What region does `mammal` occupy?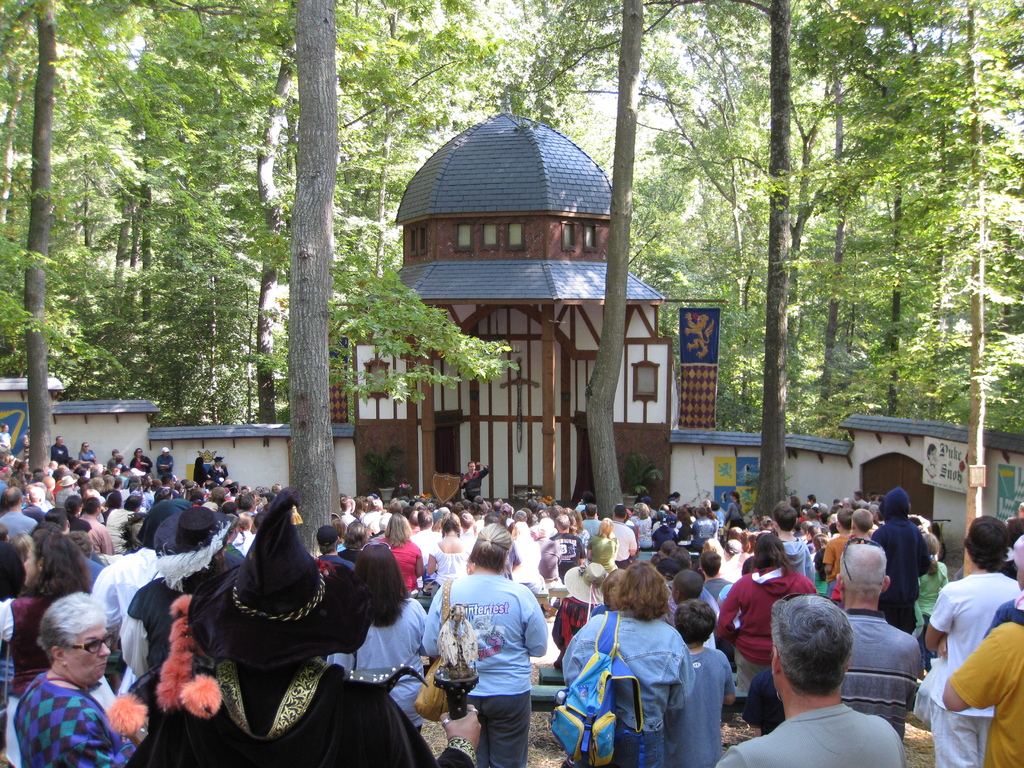
detection(428, 559, 553, 748).
